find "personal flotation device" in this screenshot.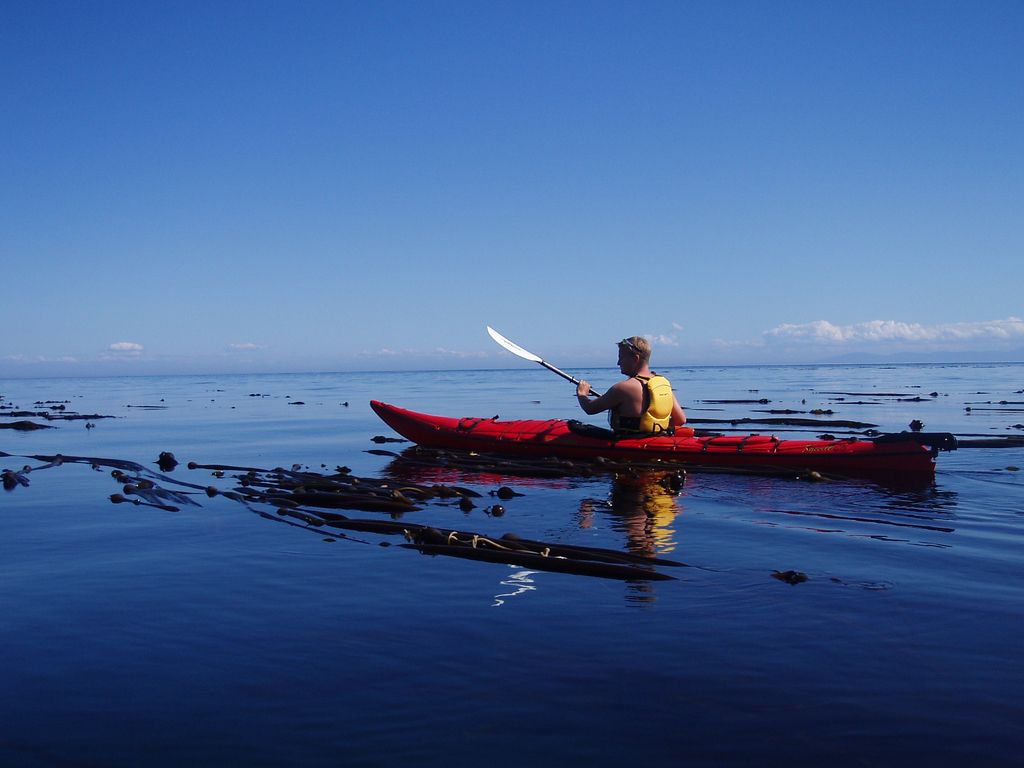
The bounding box for "personal flotation device" is [x1=608, y1=372, x2=671, y2=433].
